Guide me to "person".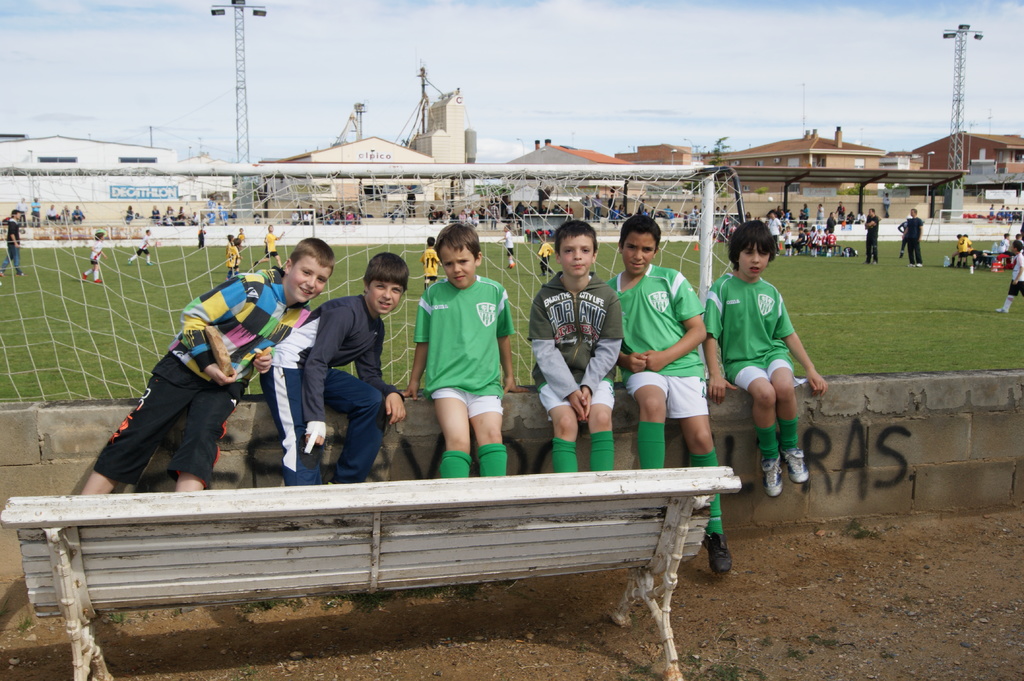
Guidance: box(81, 241, 106, 287).
